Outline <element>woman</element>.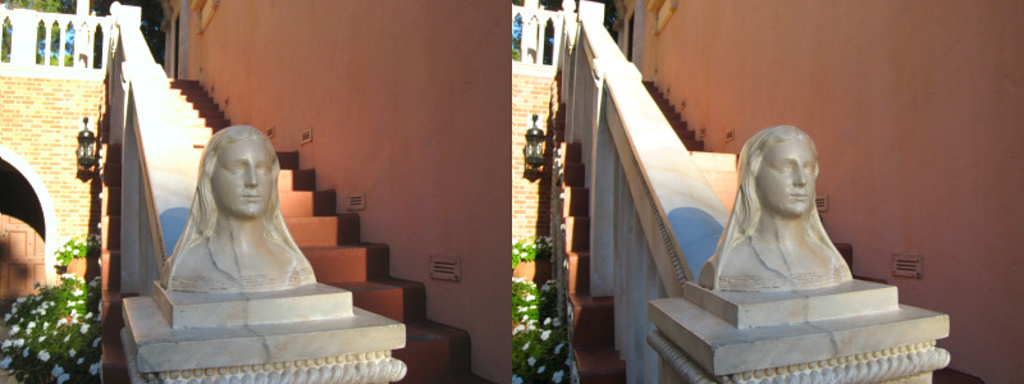
Outline: <region>695, 131, 851, 293</region>.
